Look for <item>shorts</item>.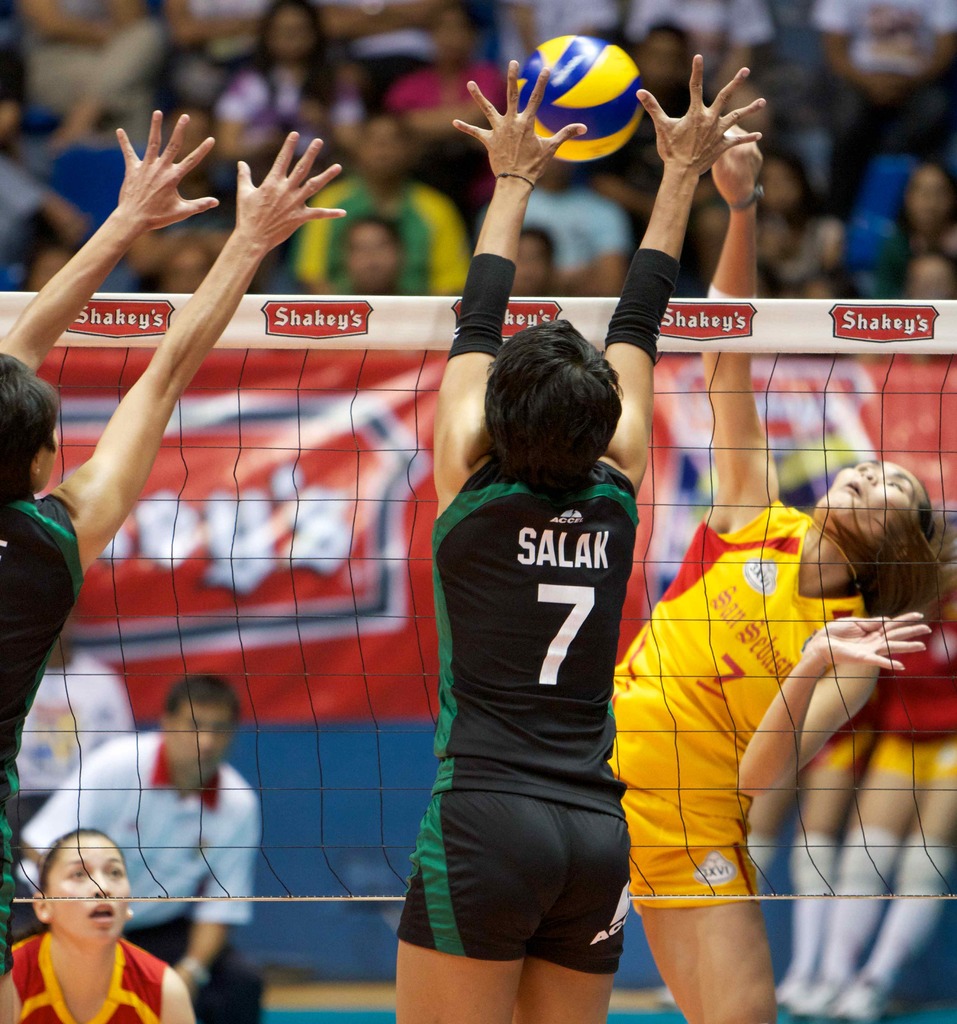
Found: <bbox>805, 730, 877, 784</bbox>.
